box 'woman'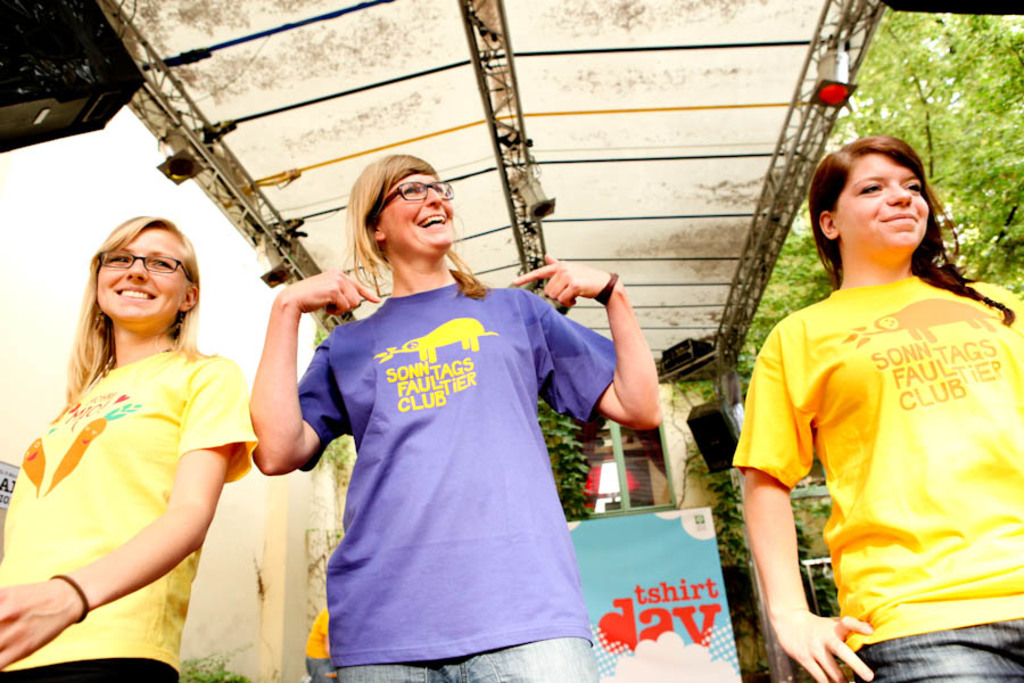
x1=730 y1=137 x2=1023 y2=682
